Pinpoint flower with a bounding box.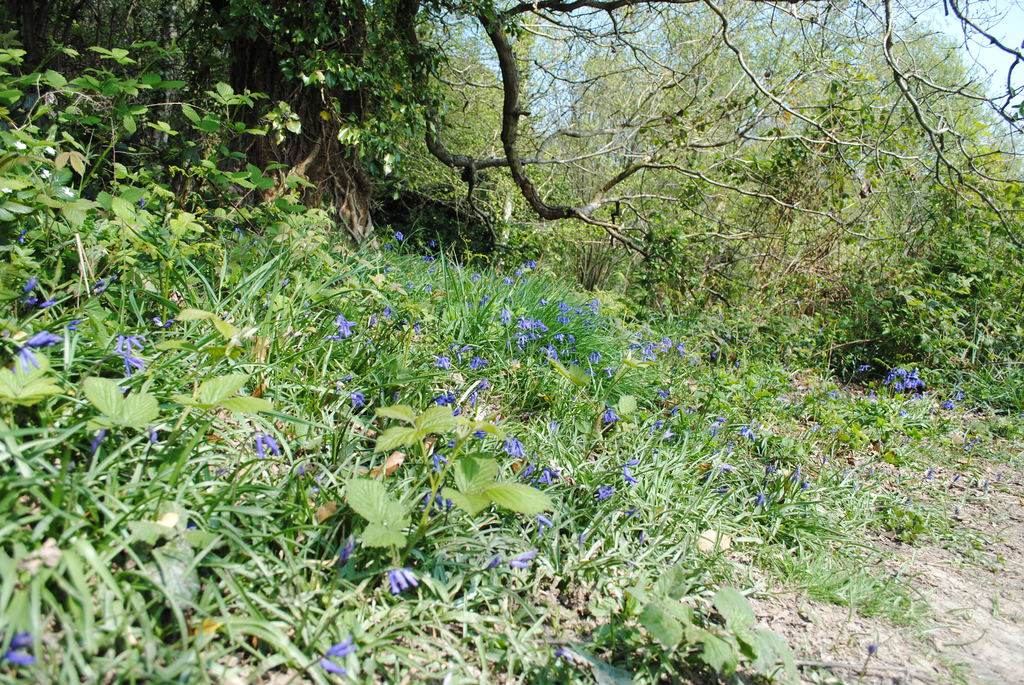
257,433,281,455.
